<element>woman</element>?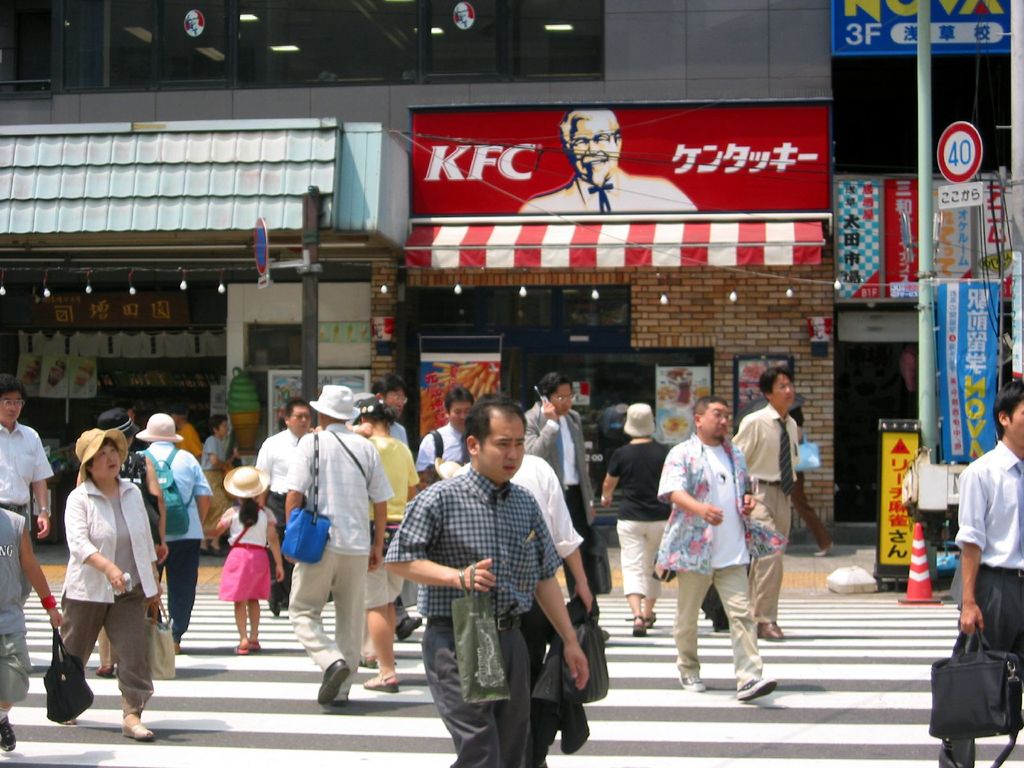
42/419/163/749
